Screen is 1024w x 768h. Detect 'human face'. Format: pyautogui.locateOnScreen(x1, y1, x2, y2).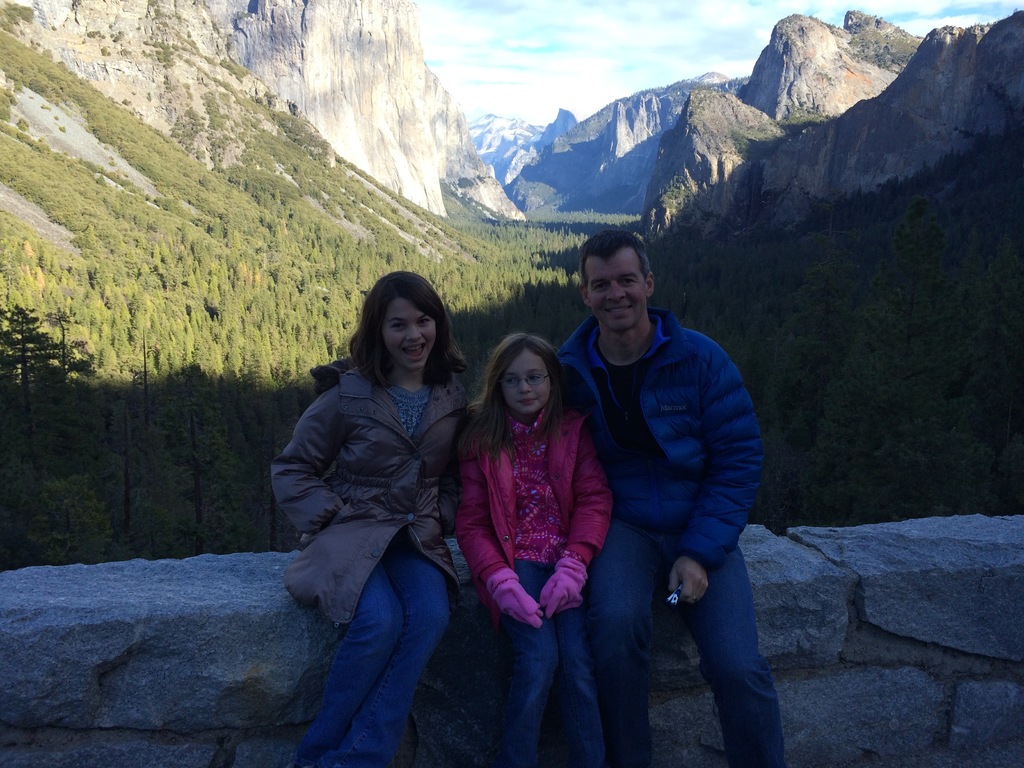
pyautogui.locateOnScreen(382, 299, 436, 373).
